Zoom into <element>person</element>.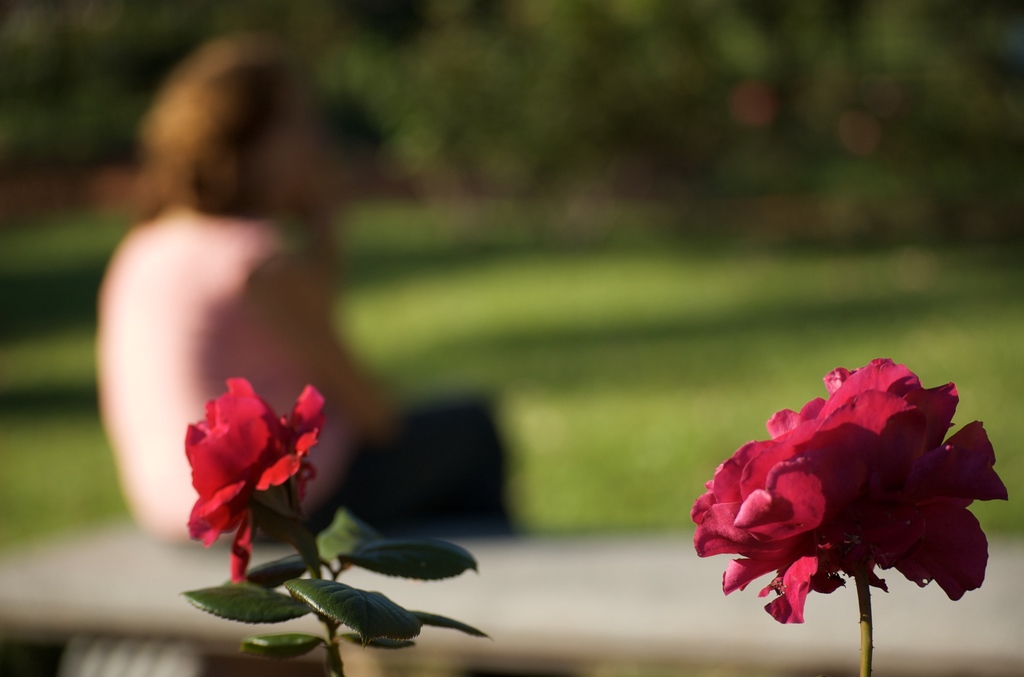
Zoom target: pyautogui.locateOnScreen(88, 35, 518, 548).
